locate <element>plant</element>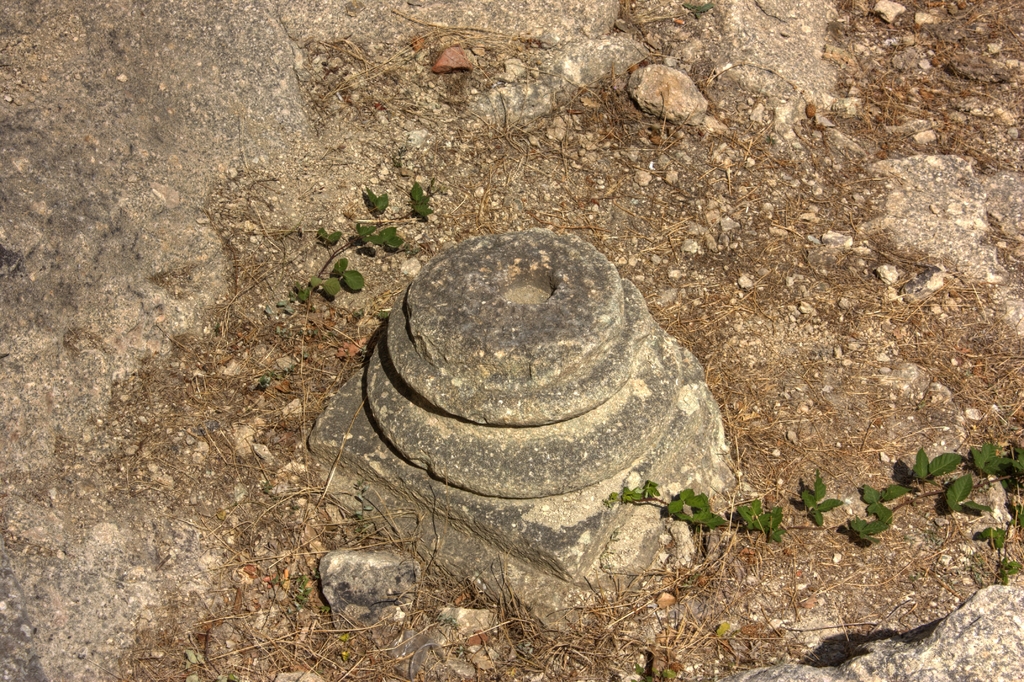
BBox(316, 602, 331, 616)
